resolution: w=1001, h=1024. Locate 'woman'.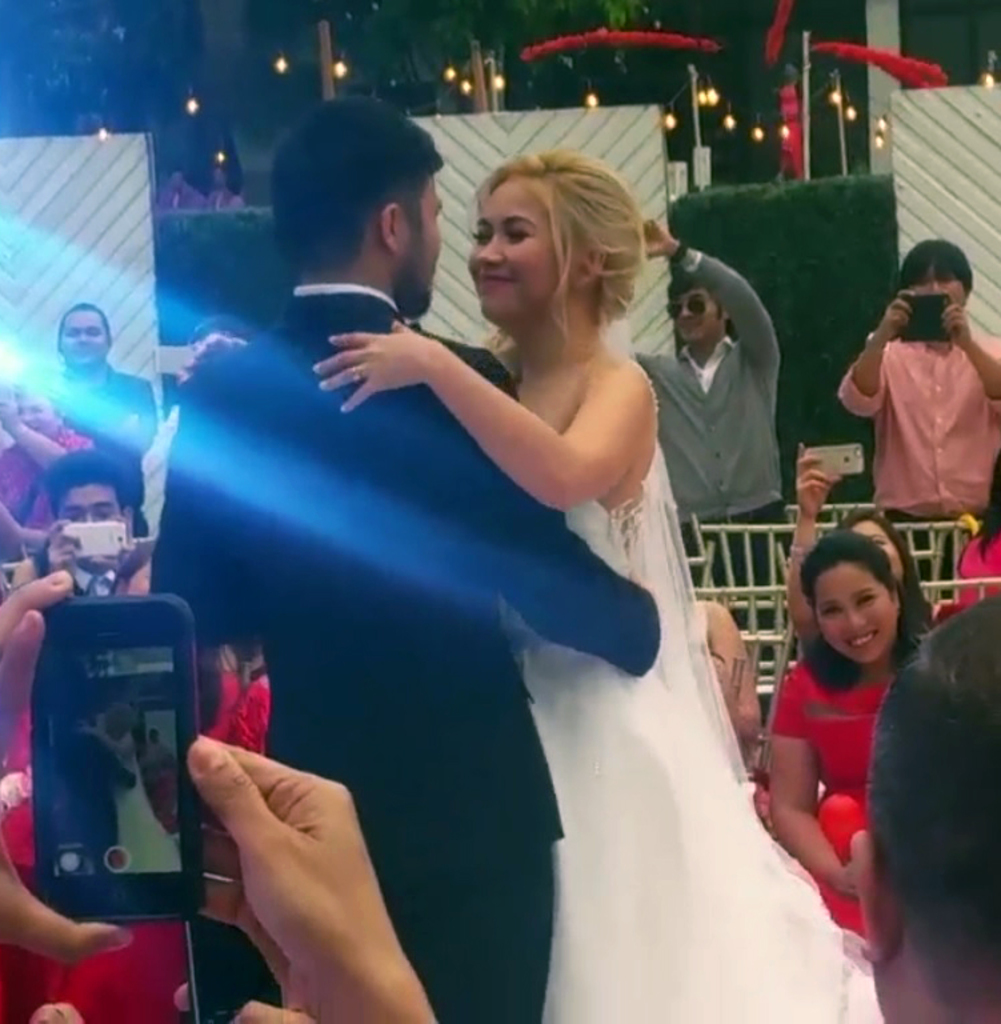
BBox(774, 445, 954, 647).
